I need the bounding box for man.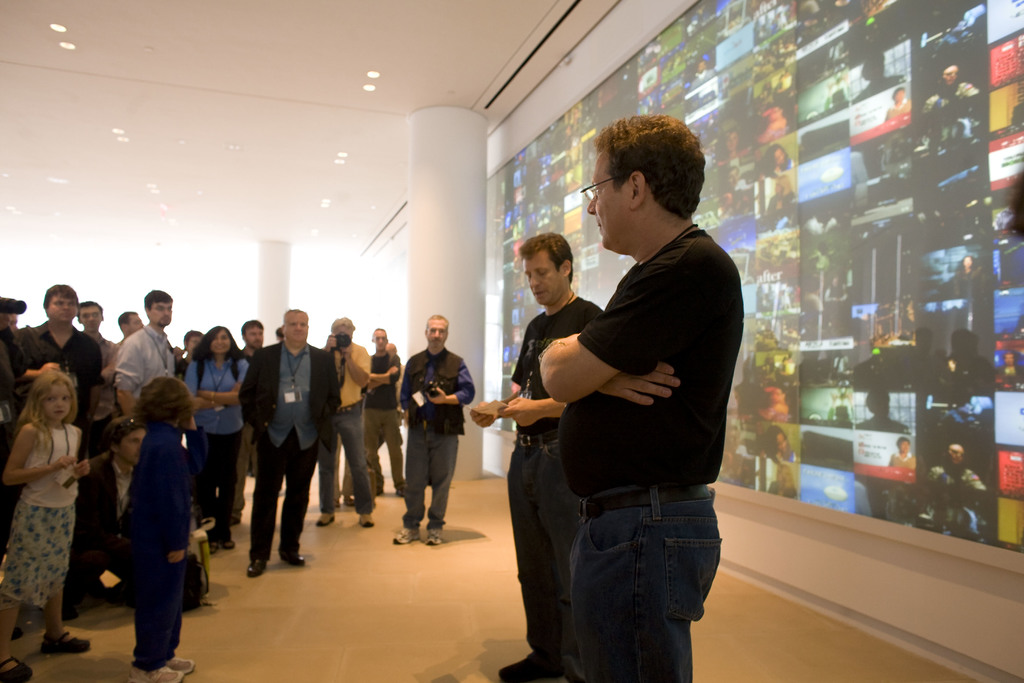
Here it is: crop(922, 60, 980, 113).
